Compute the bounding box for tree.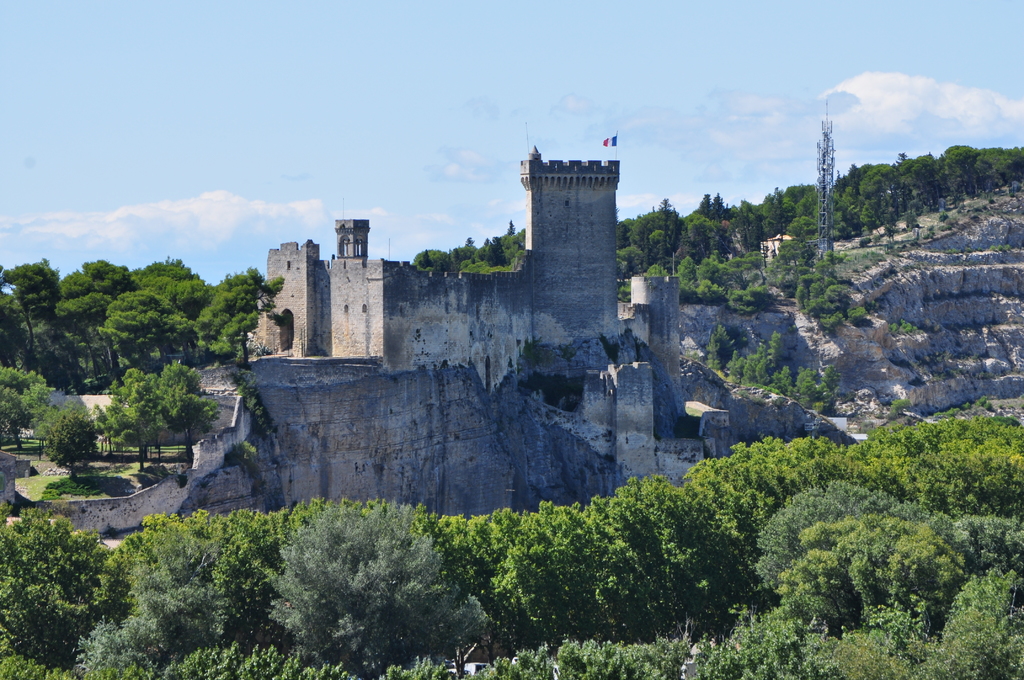
Rect(155, 359, 218, 460).
